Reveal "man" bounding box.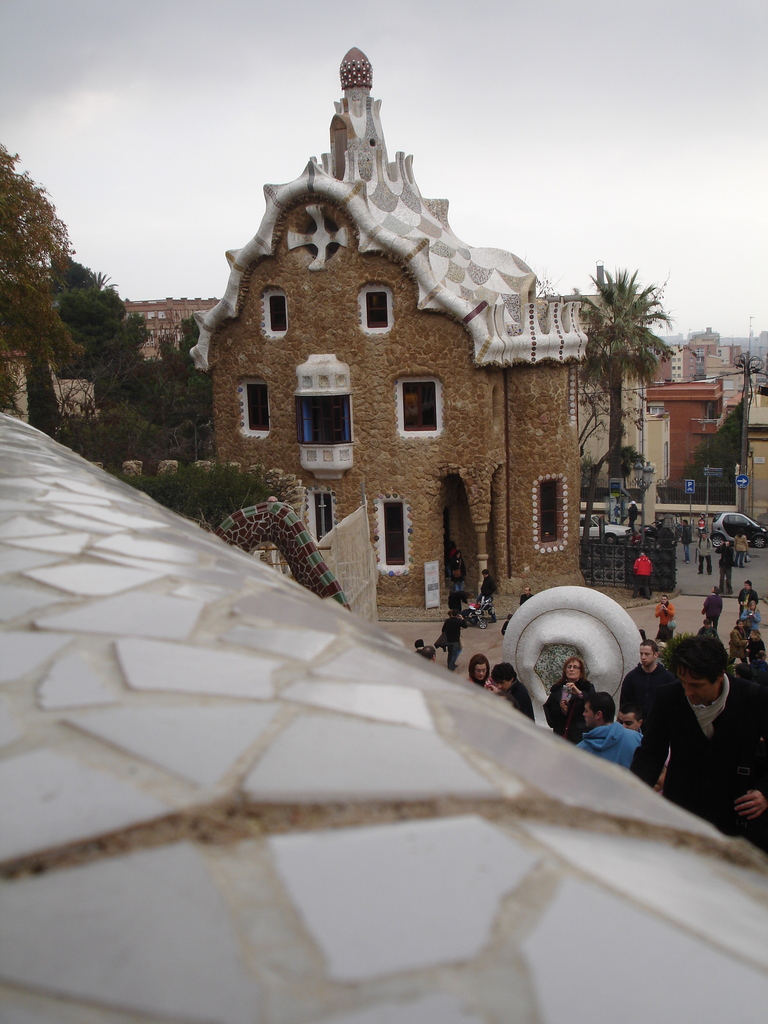
Revealed: (680, 516, 694, 569).
